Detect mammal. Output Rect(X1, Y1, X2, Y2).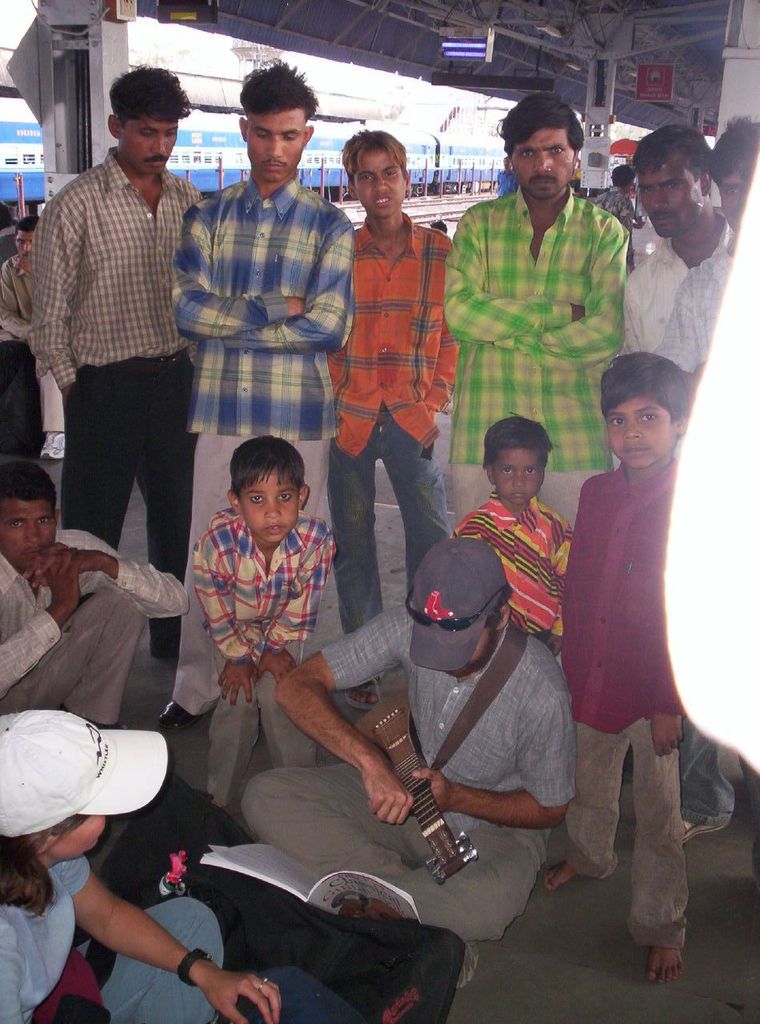
Rect(327, 119, 450, 707).
